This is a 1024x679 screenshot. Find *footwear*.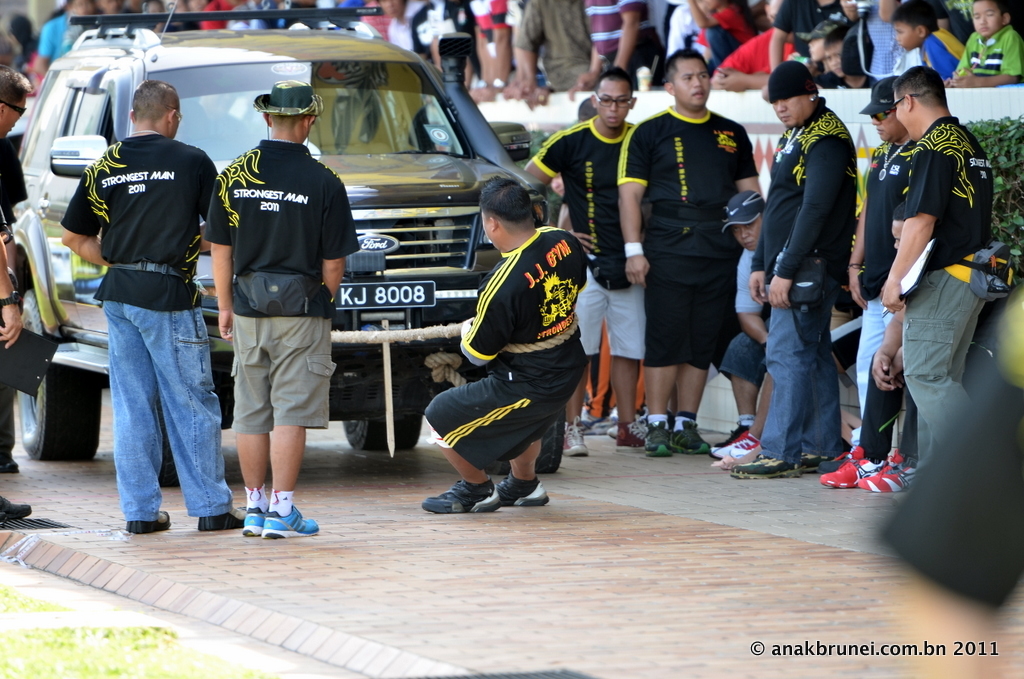
Bounding box: rect(730, 453, 791, 477).
